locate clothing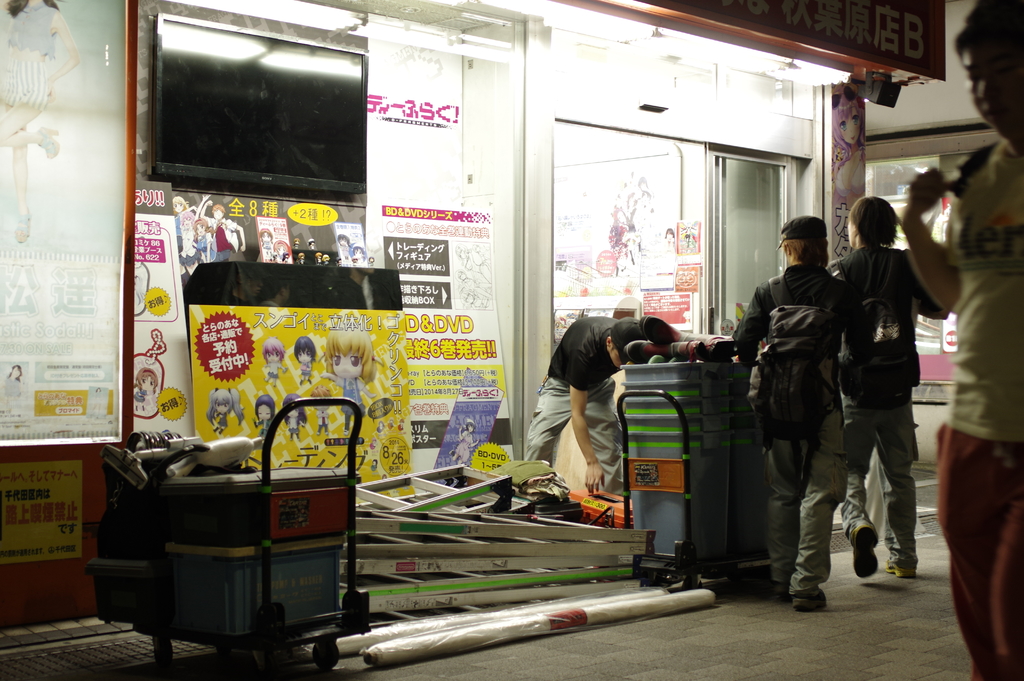
BBox(937, 142, 1023, 680)
